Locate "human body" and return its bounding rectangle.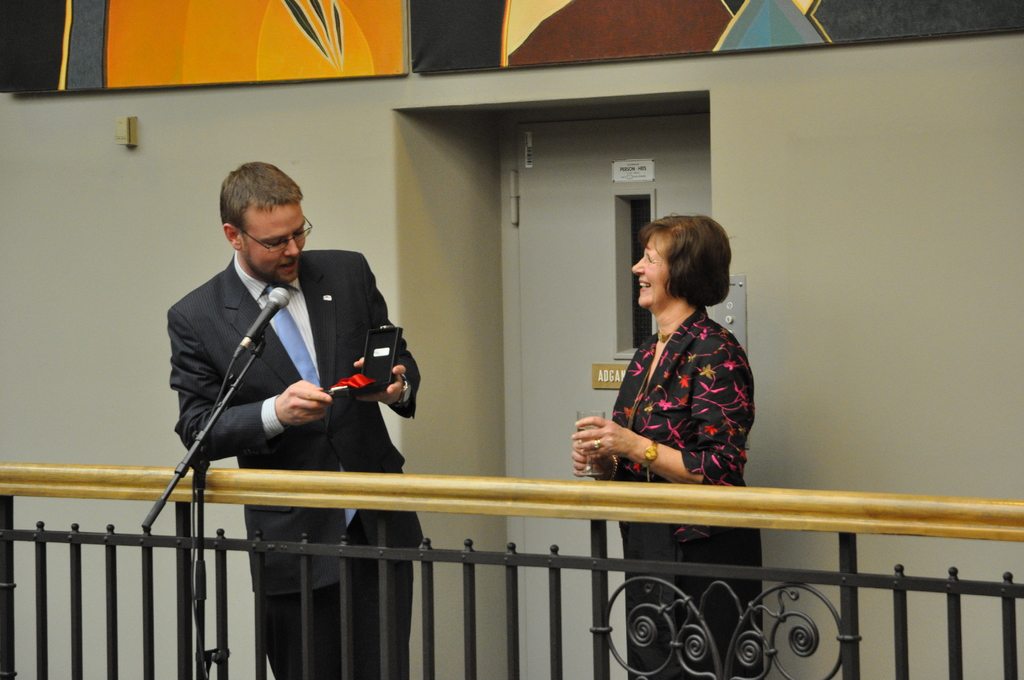
l=166, t=161, r=428, b=679.
